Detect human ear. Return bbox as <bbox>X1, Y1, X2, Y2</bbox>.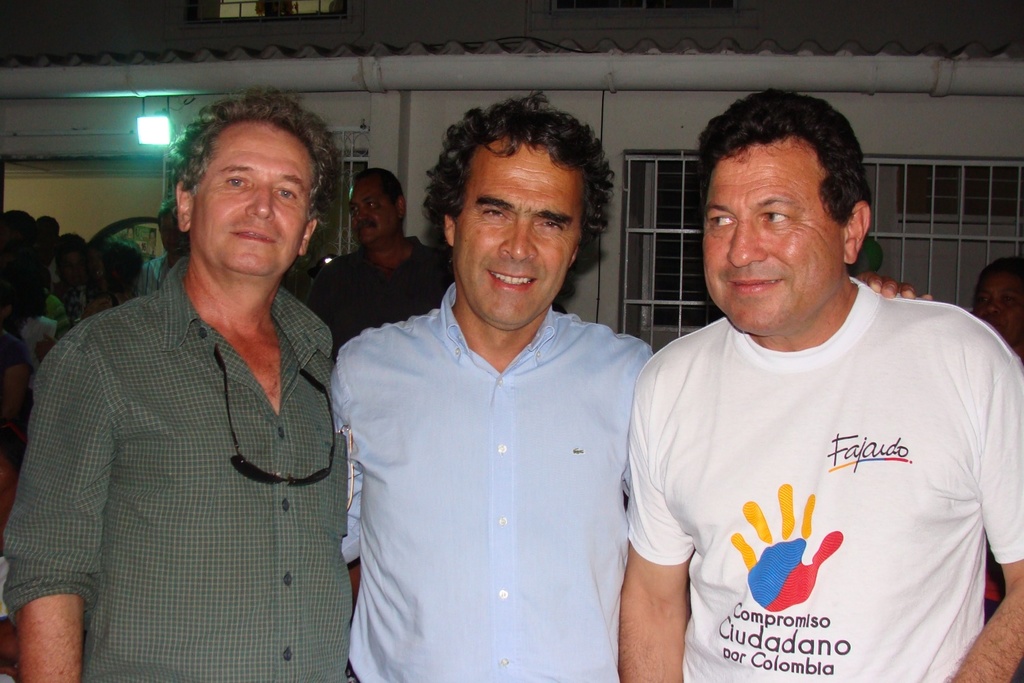
<bbox>442, 212, 461, 245</bbox>.
